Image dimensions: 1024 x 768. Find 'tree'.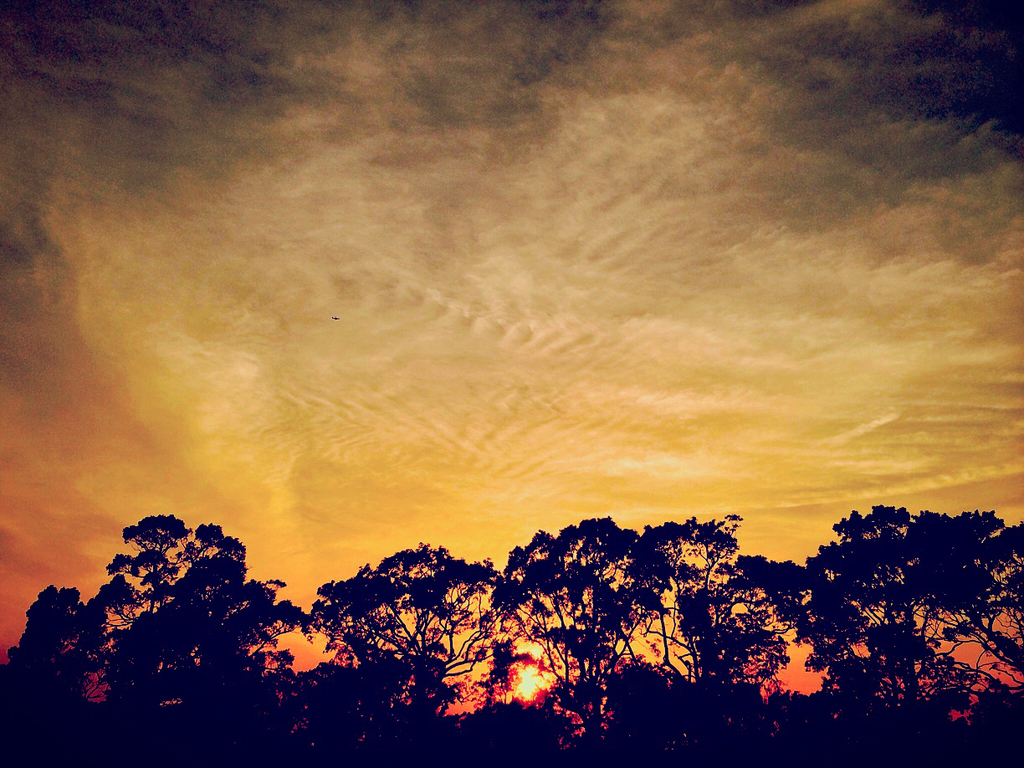
crop(120, 562, 316, 731).
